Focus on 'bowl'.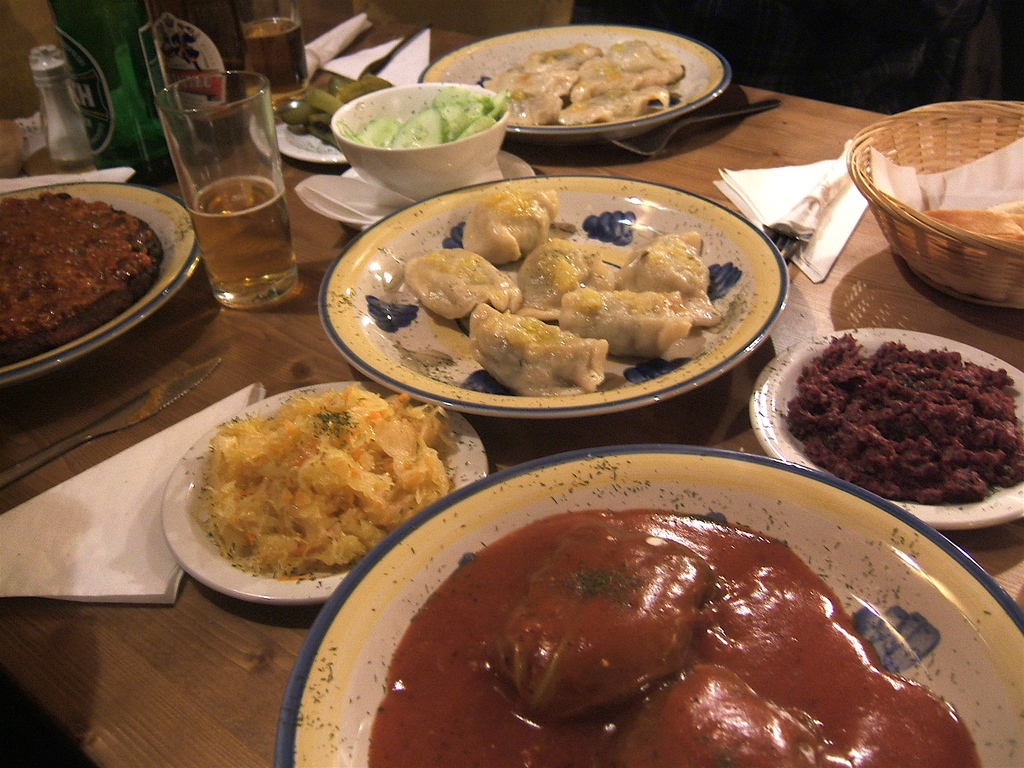
Focused at bbox=(322, 73, 525, 184).
